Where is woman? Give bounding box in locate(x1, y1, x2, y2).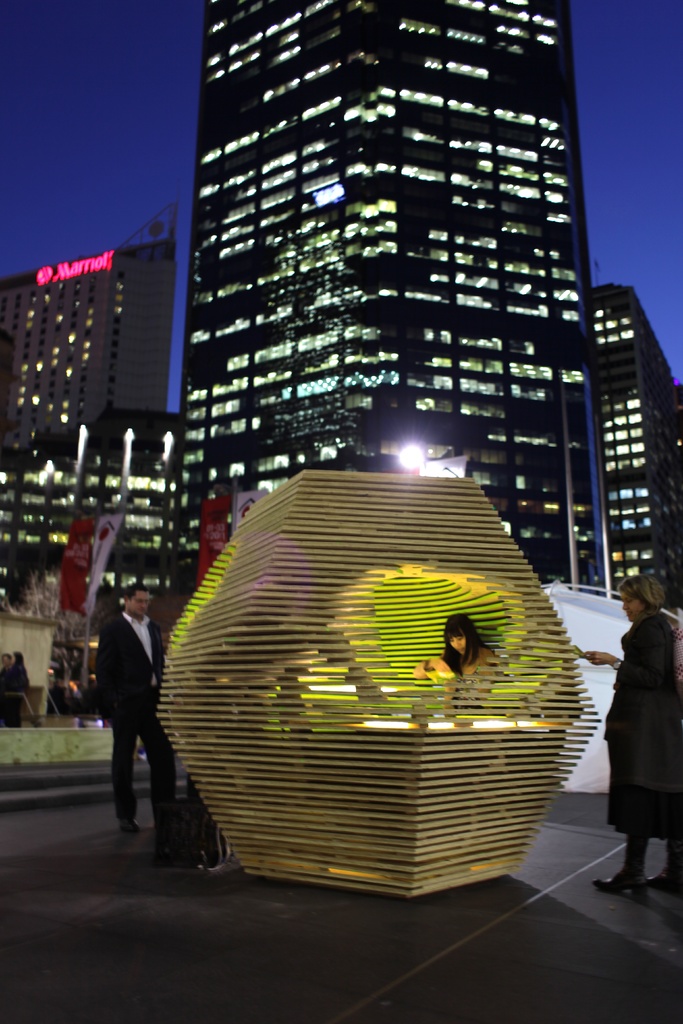
locate(603, 559, 679, 877).
